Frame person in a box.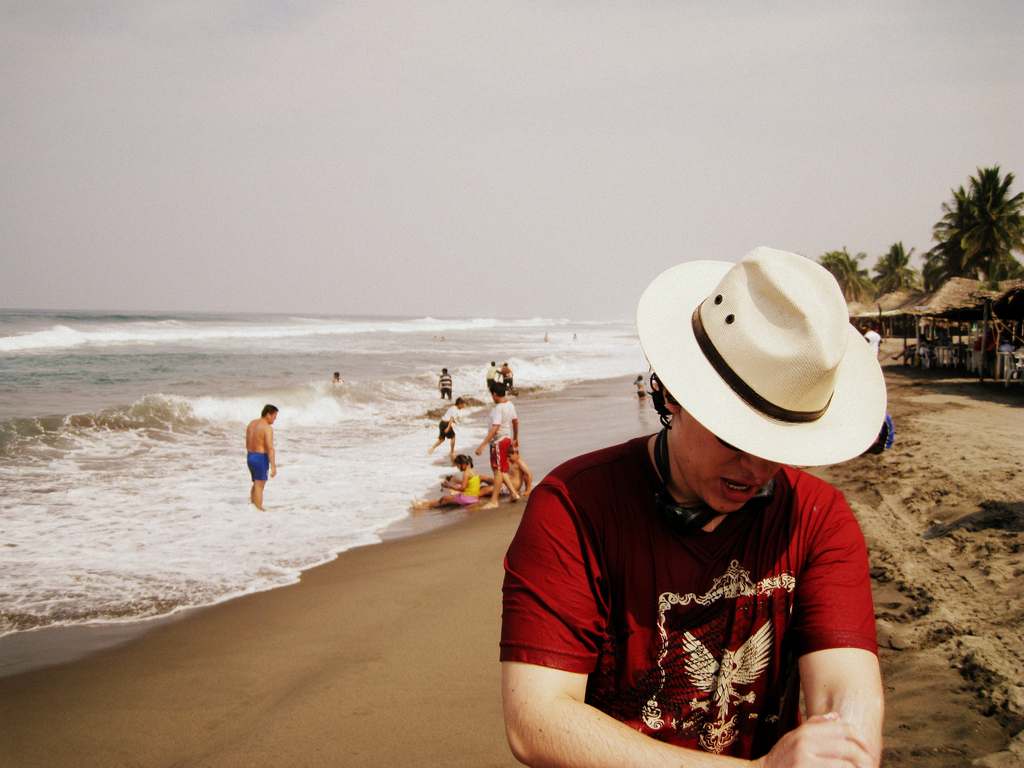
region(485, 282, 895, 767).
